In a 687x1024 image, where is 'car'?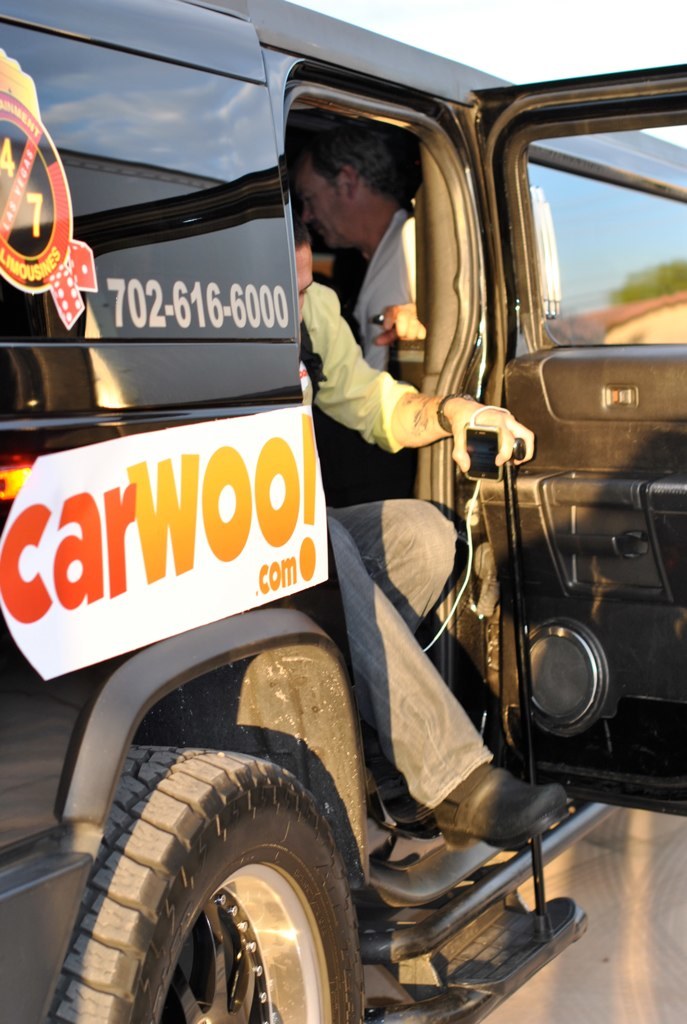
[left=0, top=0, right=650, bottom=980].
